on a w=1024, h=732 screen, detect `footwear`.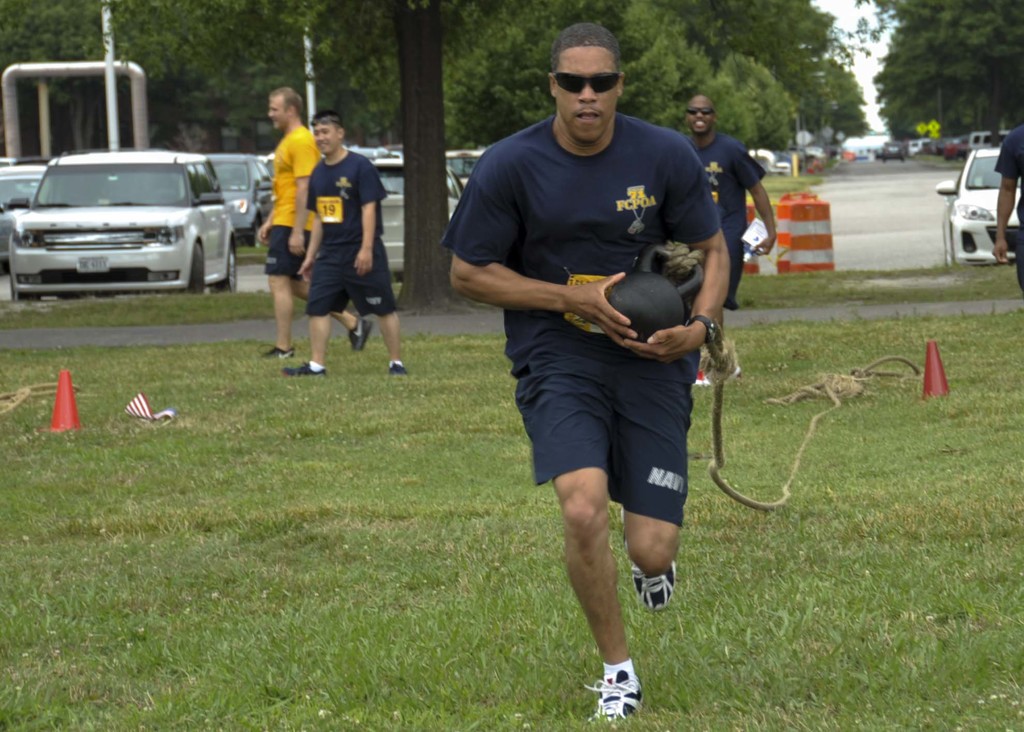
rect(348, 316, 370, 356).
